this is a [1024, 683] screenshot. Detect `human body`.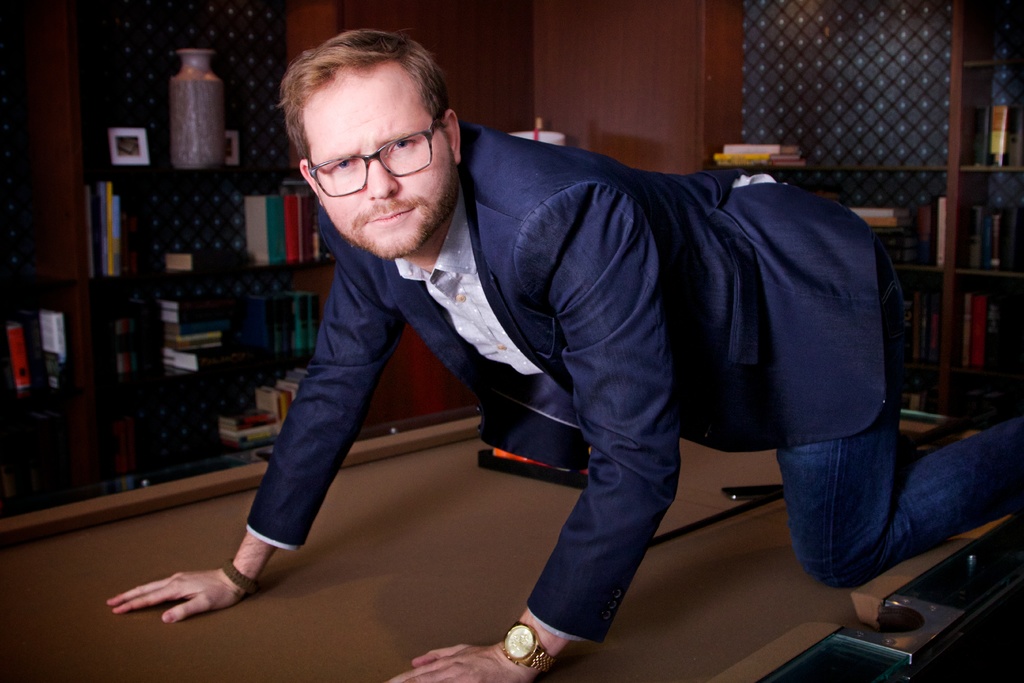
<box>104,31,1023,682</box>.
